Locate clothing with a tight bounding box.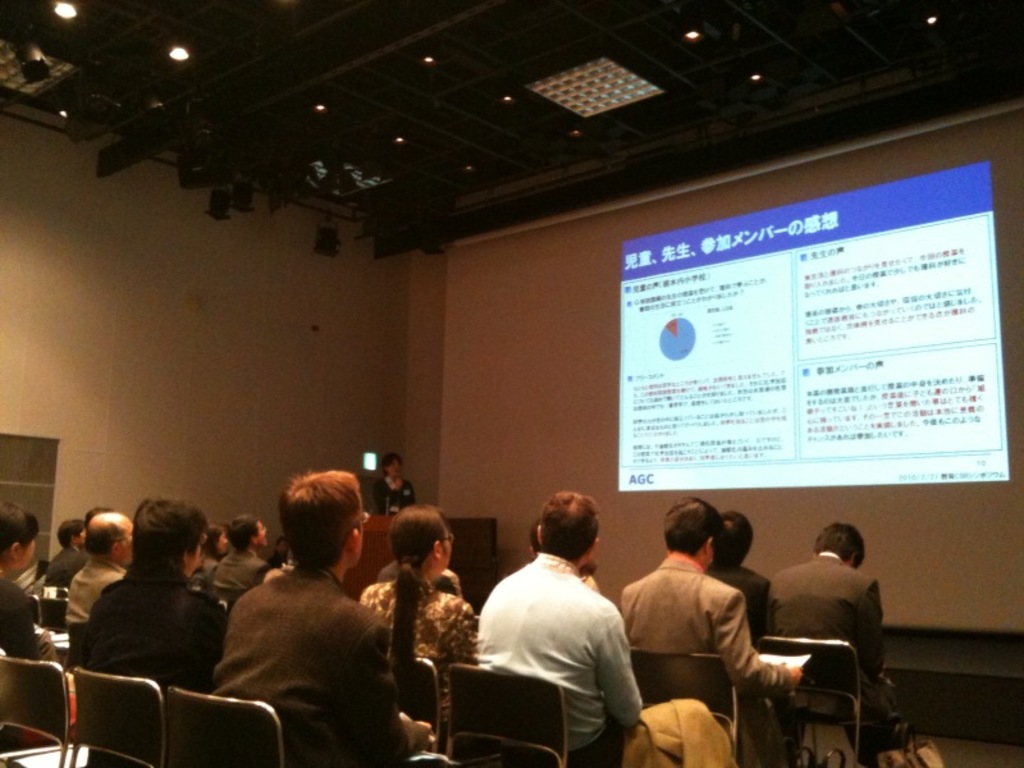
Rect(54, 550, 93, 625).
